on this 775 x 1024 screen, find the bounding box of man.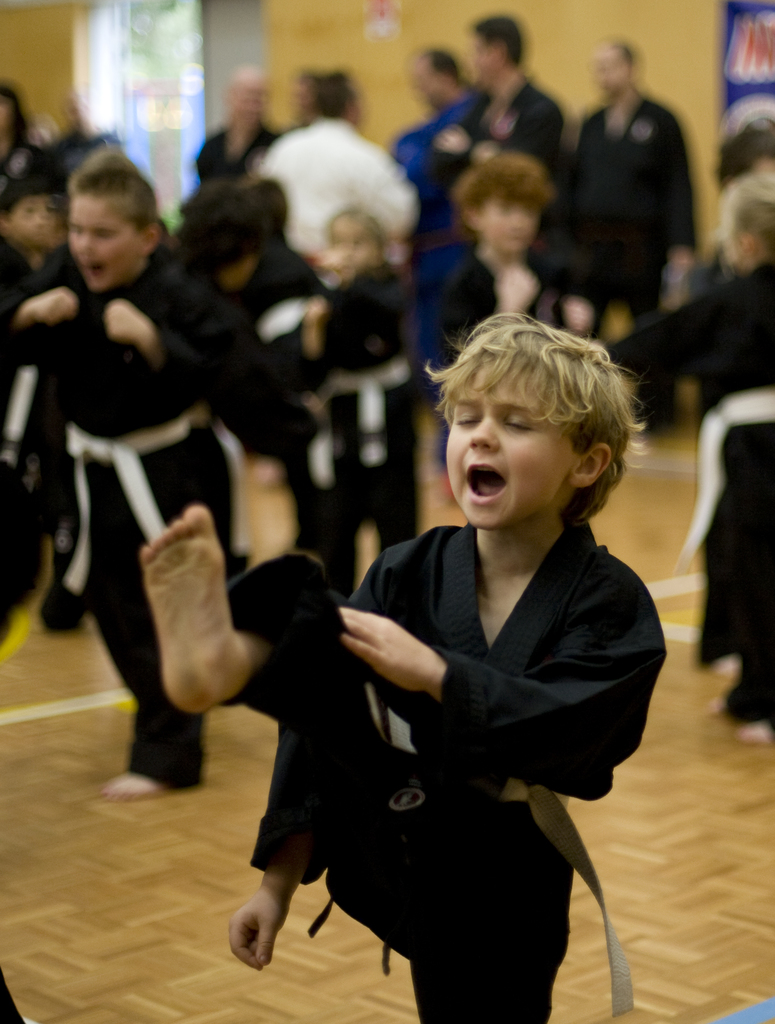
Bounding box: (662,146,774,737).
